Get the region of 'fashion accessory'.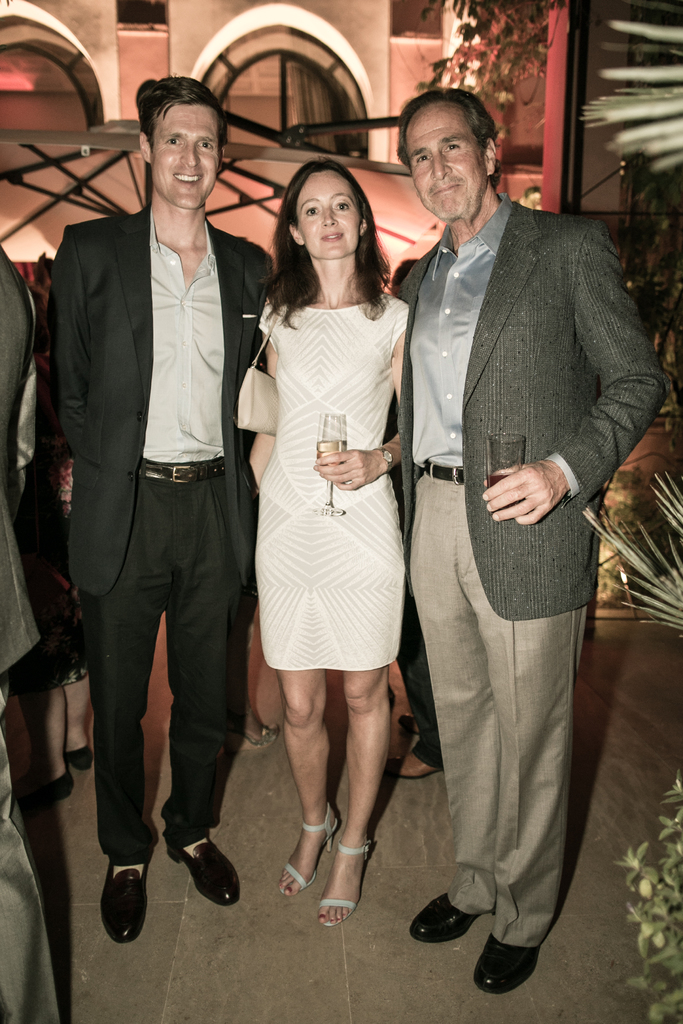
[385, 753, 445, 781].
